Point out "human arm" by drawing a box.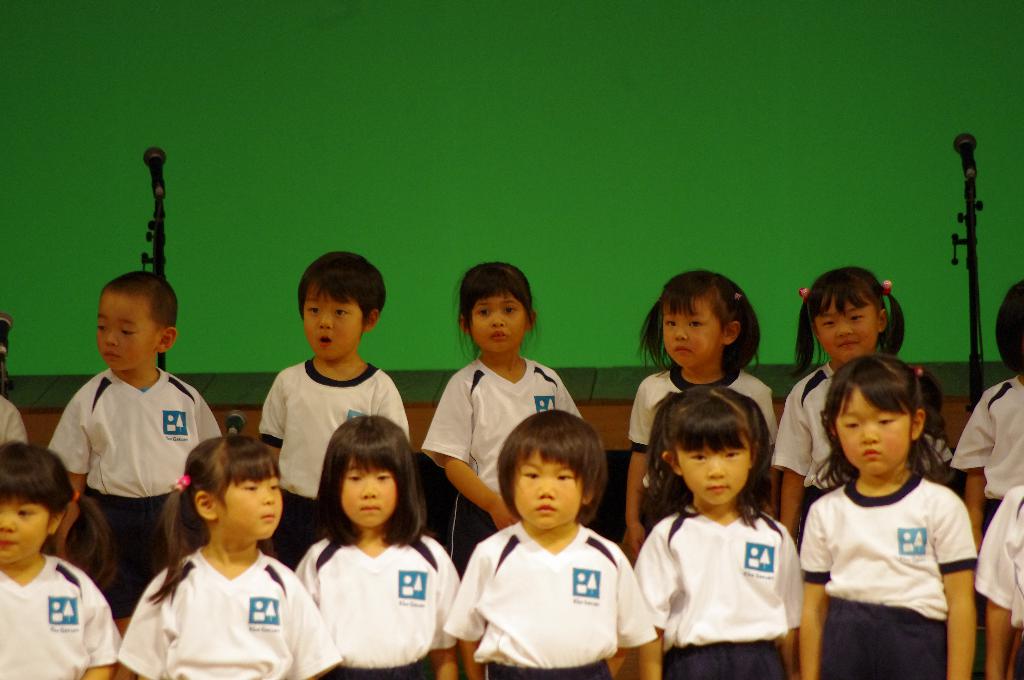
box=[605, 560, 657, 676].
